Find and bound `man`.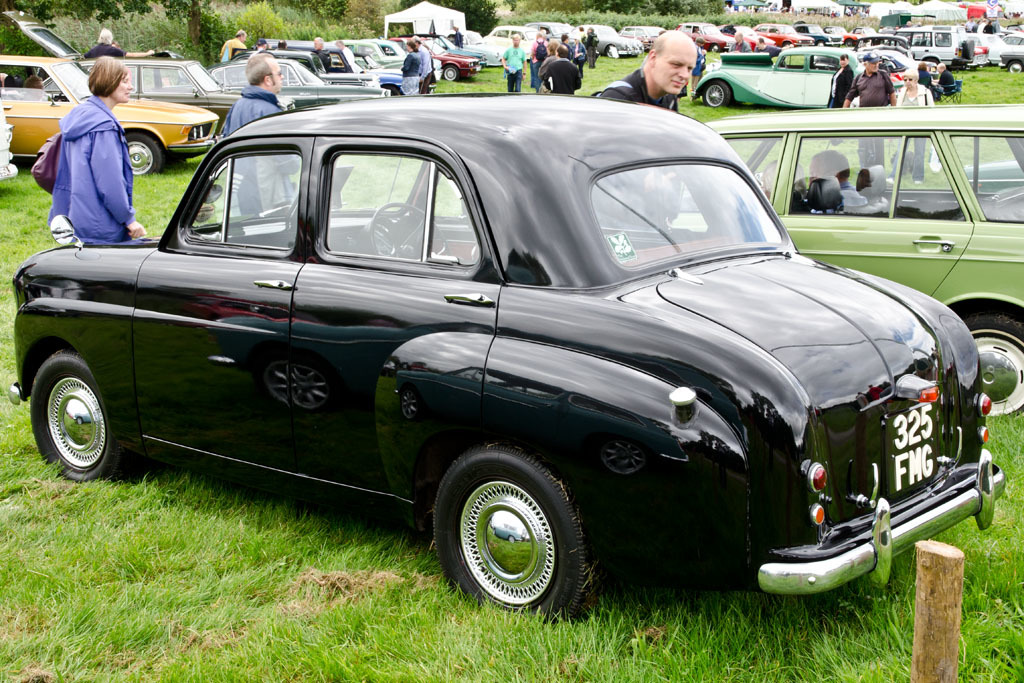
Bound: <bbox>408, 36, 432, 90</bbox>.
